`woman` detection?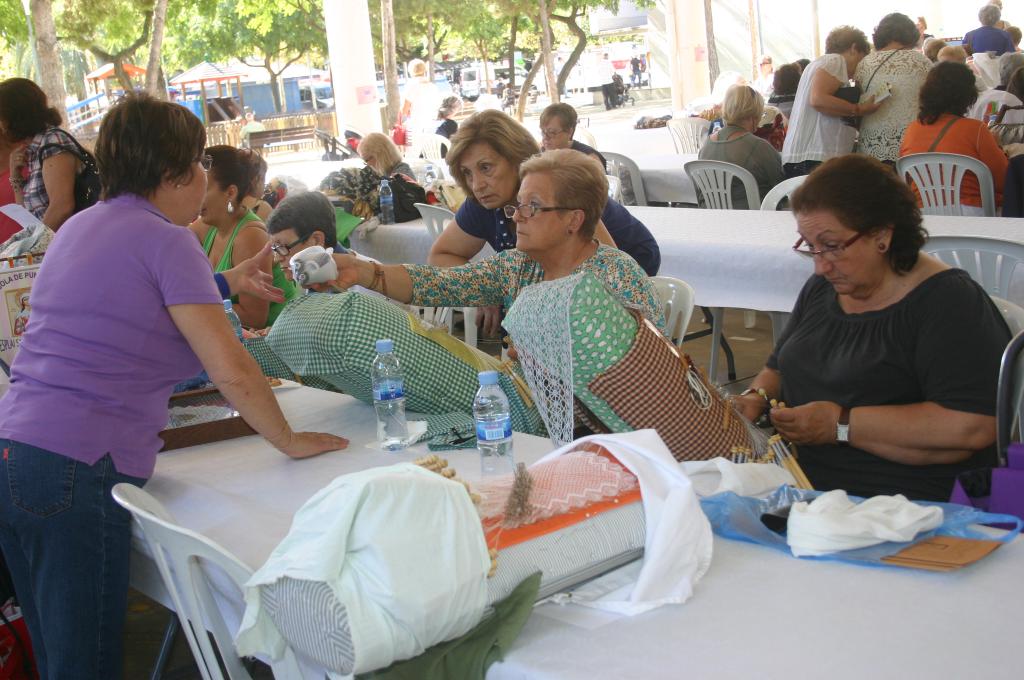
964 6 1016 94
